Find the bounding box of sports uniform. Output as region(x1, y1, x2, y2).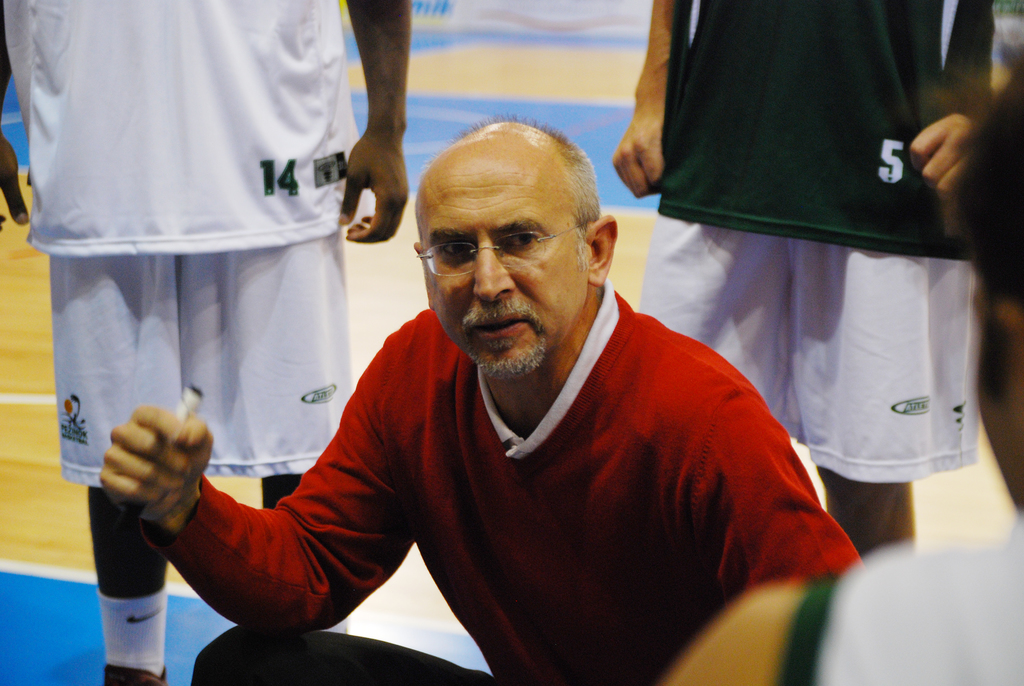
region(637, 0, 1010, 489).
